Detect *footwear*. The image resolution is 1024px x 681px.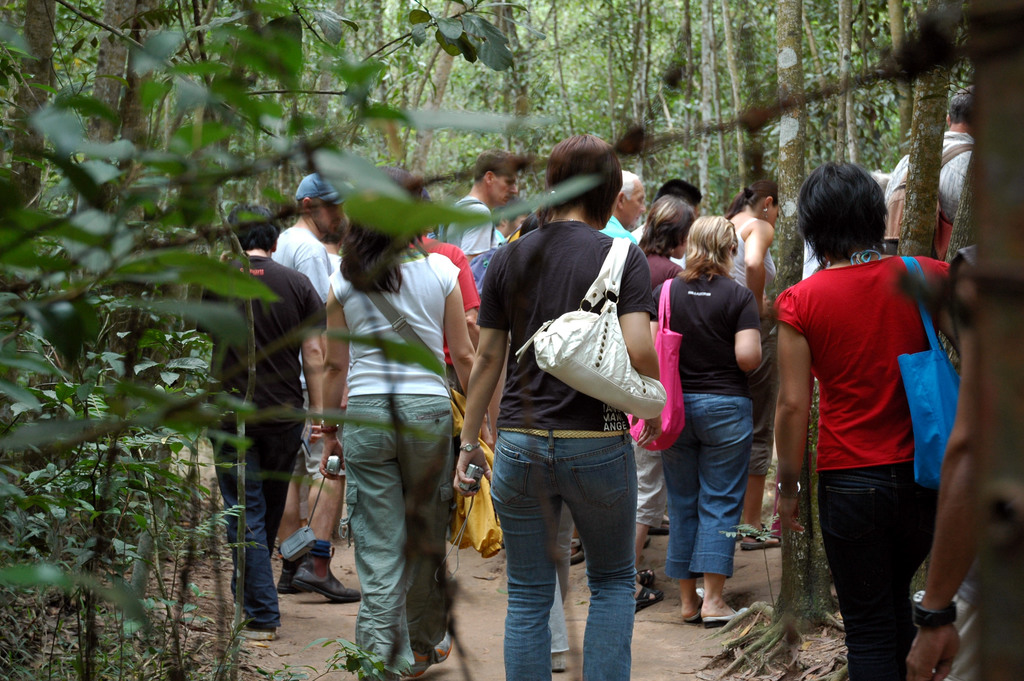
(left=402, top=628, right=460, bottom=680).
